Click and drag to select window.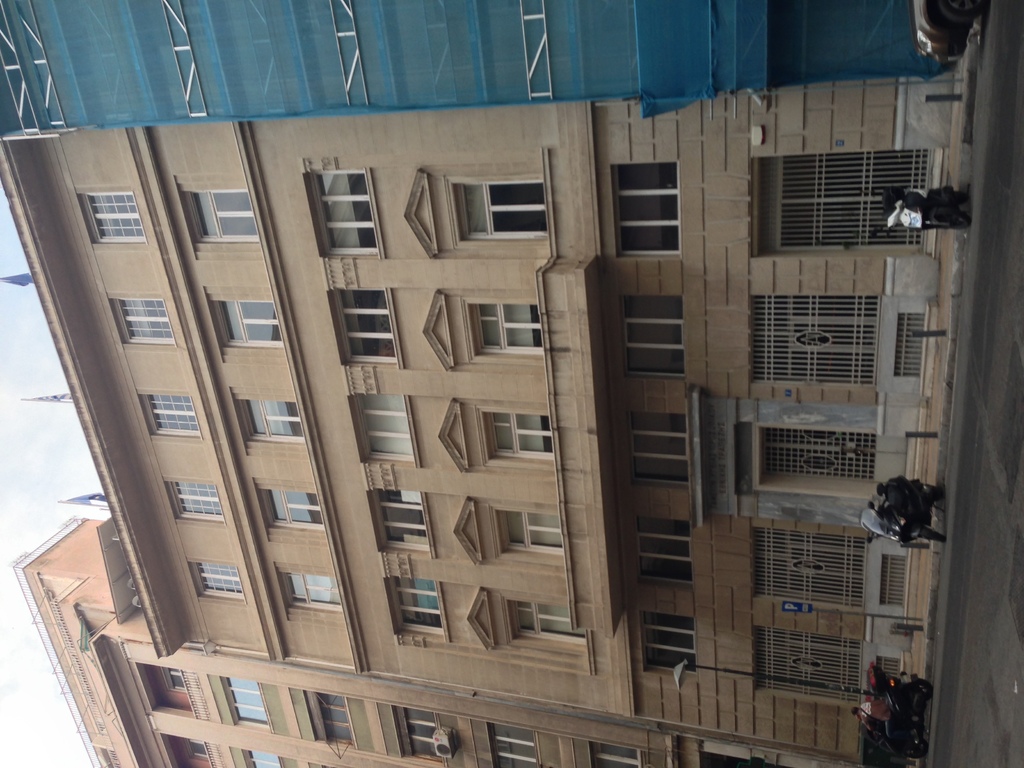
Selection: (x1=749, y1=533, x2=868, y2=604).
